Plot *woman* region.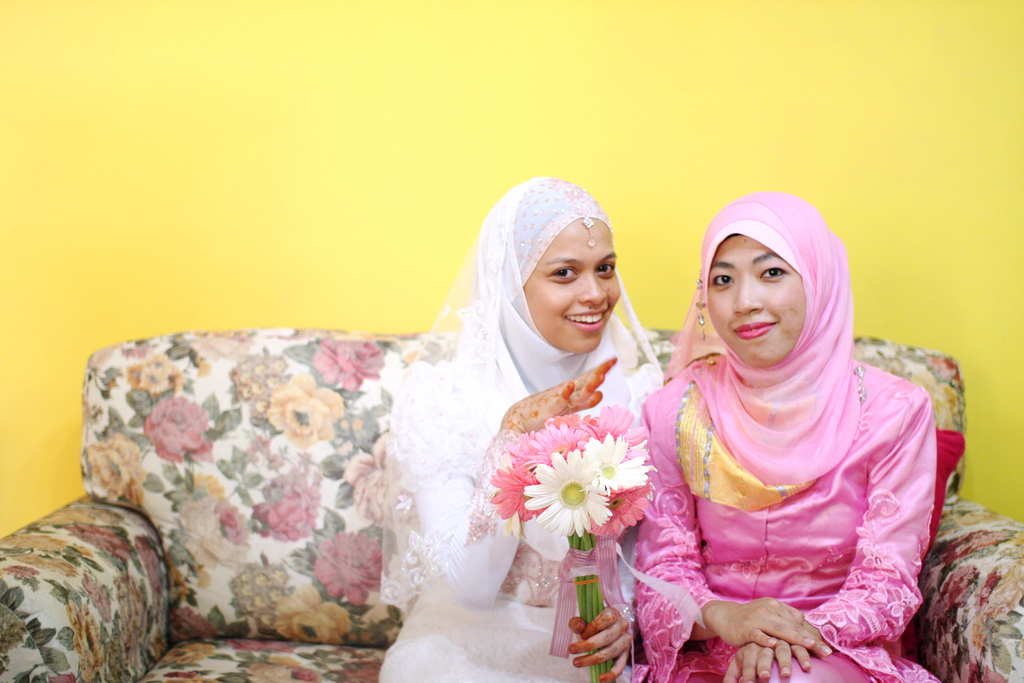
Plotted at (left=372, top=174, right=666, bottom=682).
